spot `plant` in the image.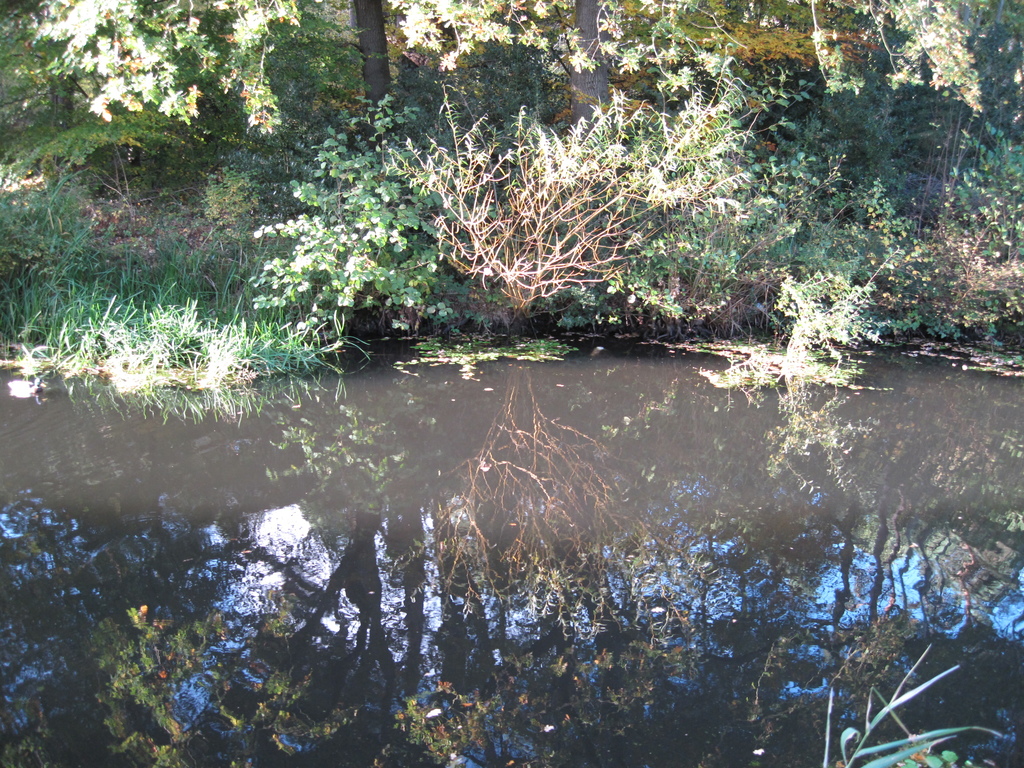
`plant` found at x1=799 y1=0 x2=1000 y2=228.
